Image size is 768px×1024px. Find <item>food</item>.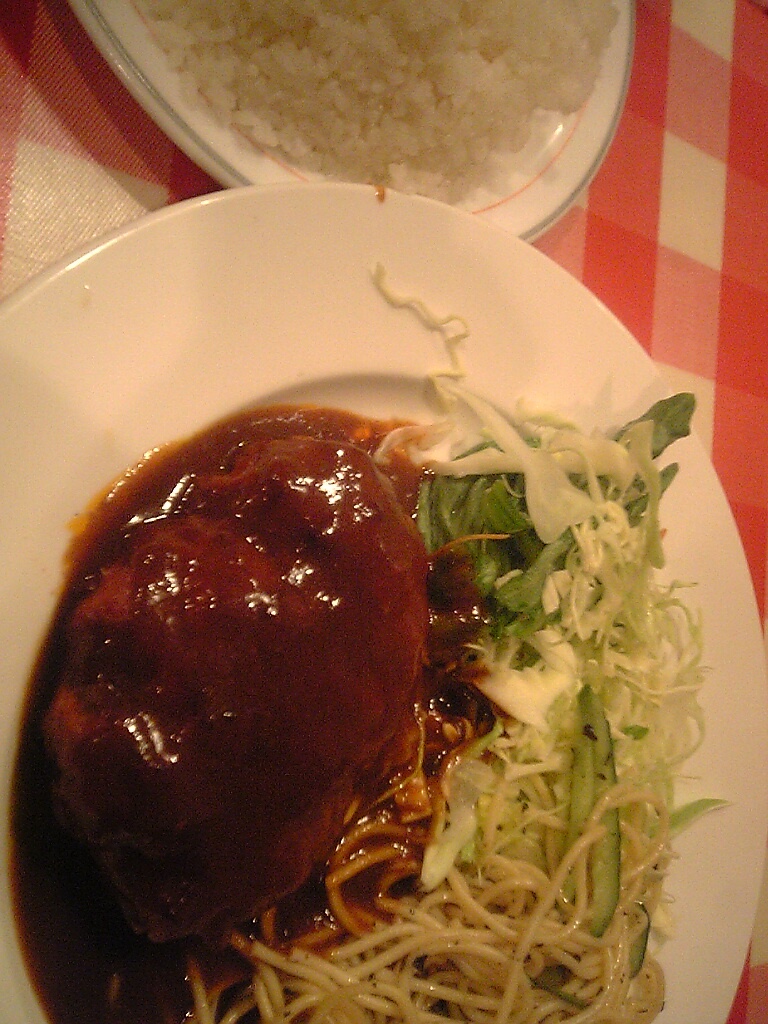
<bbox>4, 262, 733, 1023</bbox>.
